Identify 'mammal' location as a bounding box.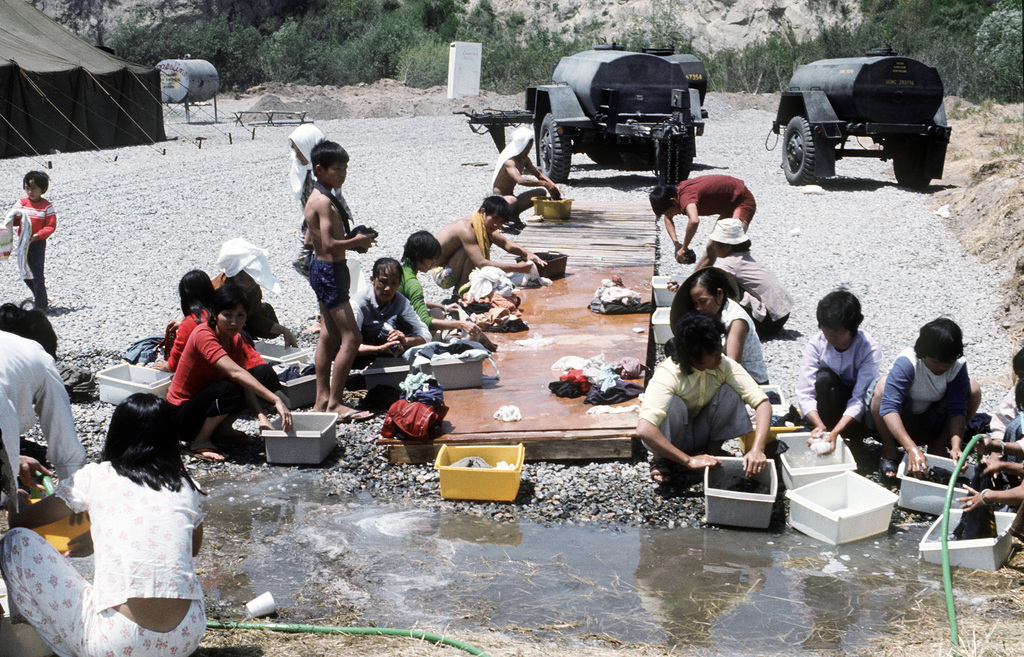
0/390/211/656.
